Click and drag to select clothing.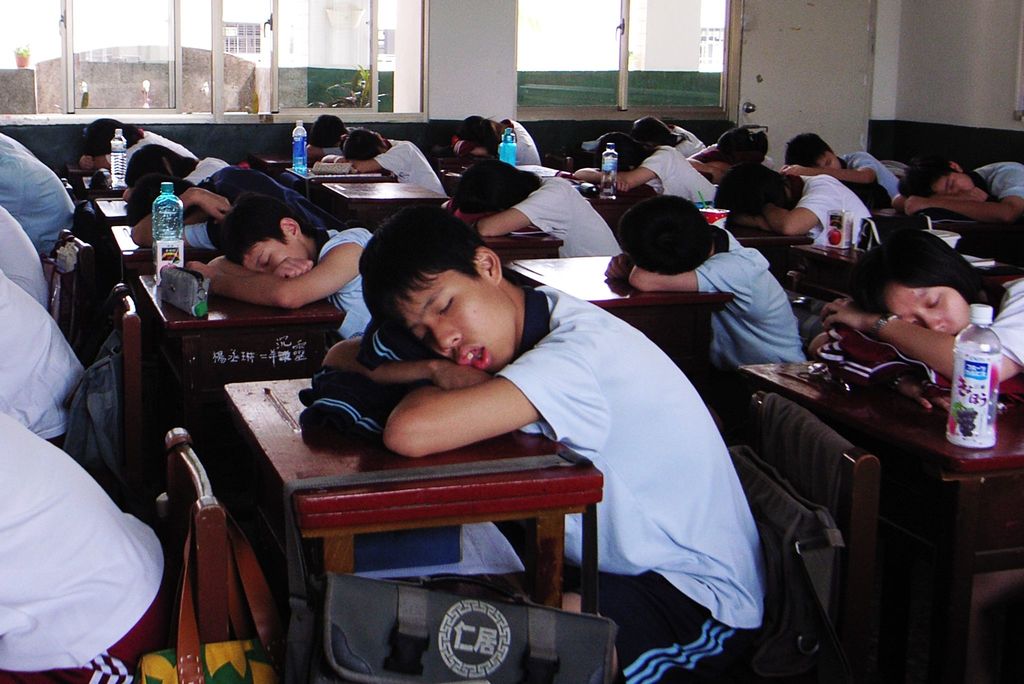
Selection: box(514, 177, 621, 254).
